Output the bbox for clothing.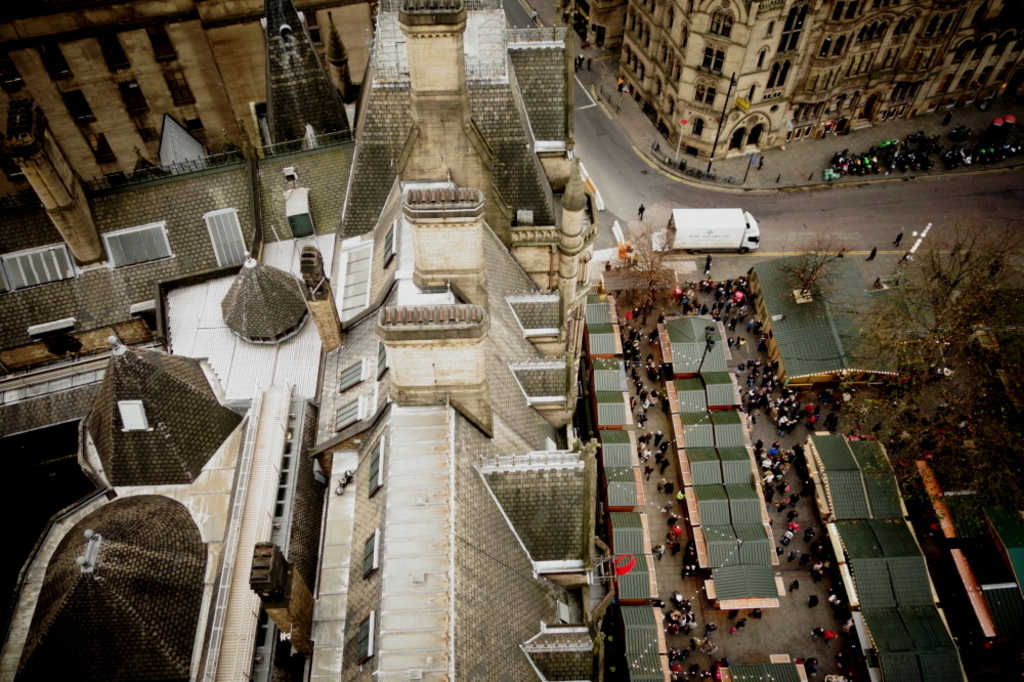
863, 245, 882, 263.
